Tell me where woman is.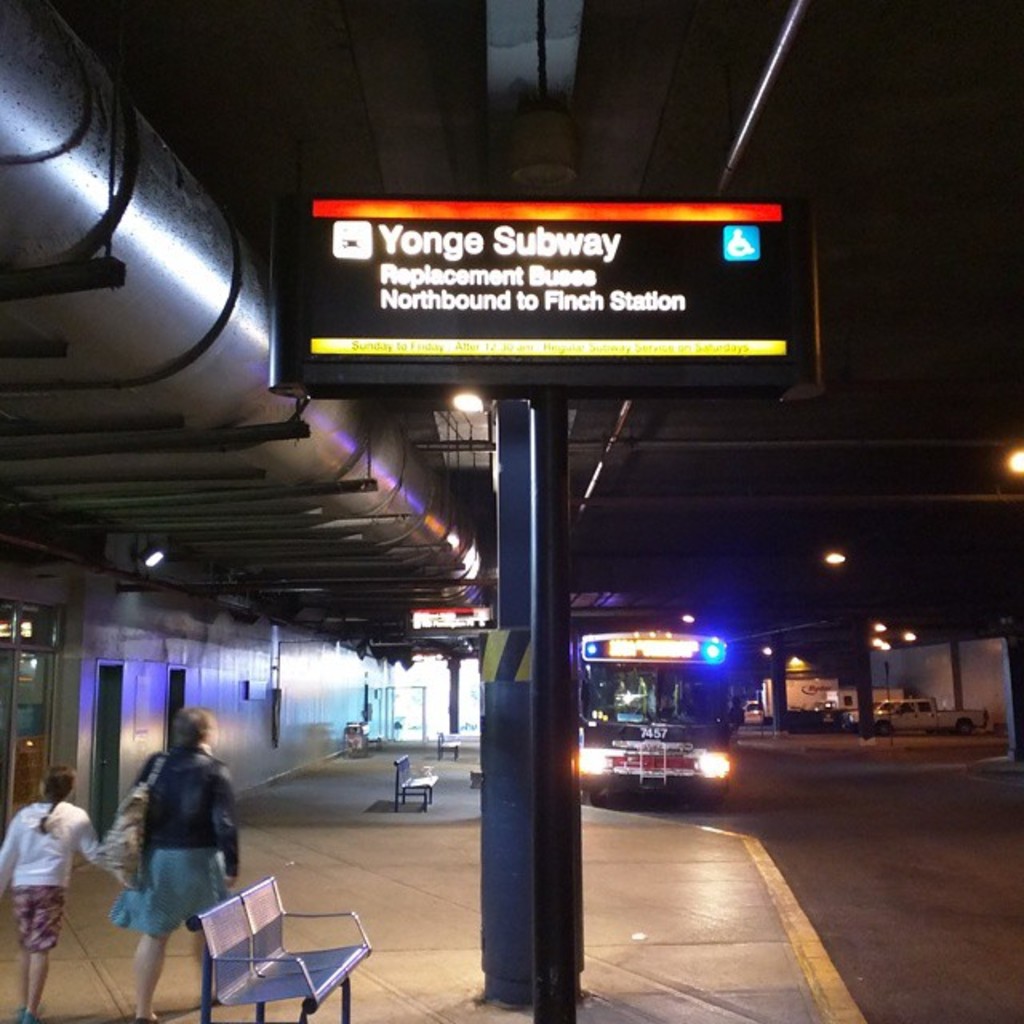
woman is at 101 707 243 978.
